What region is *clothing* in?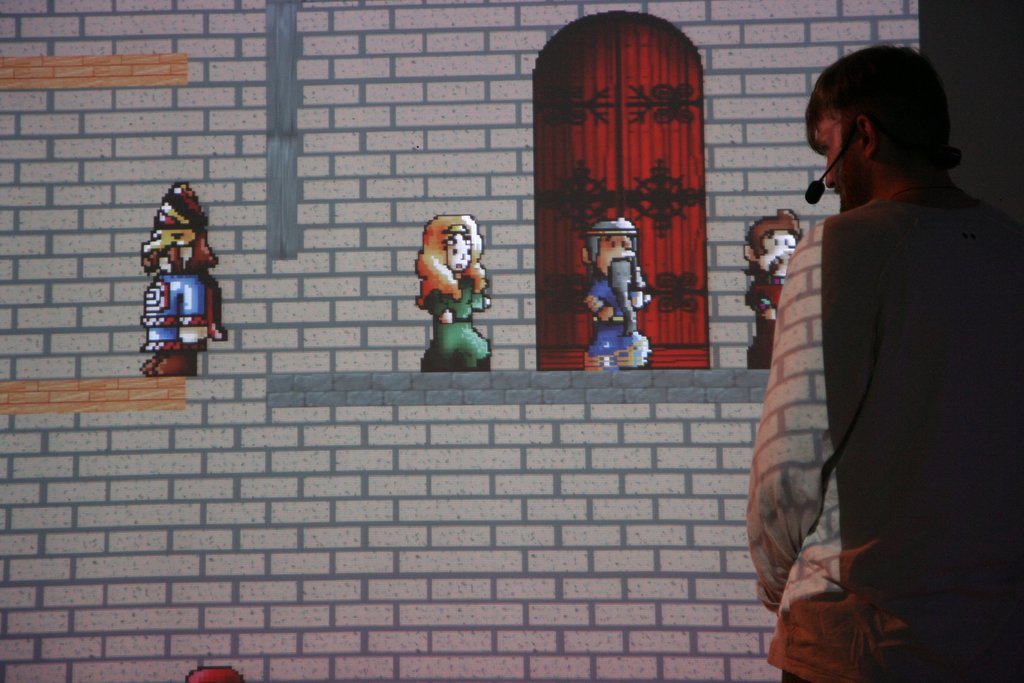
<region>751, 112, 998, 659</region>.
